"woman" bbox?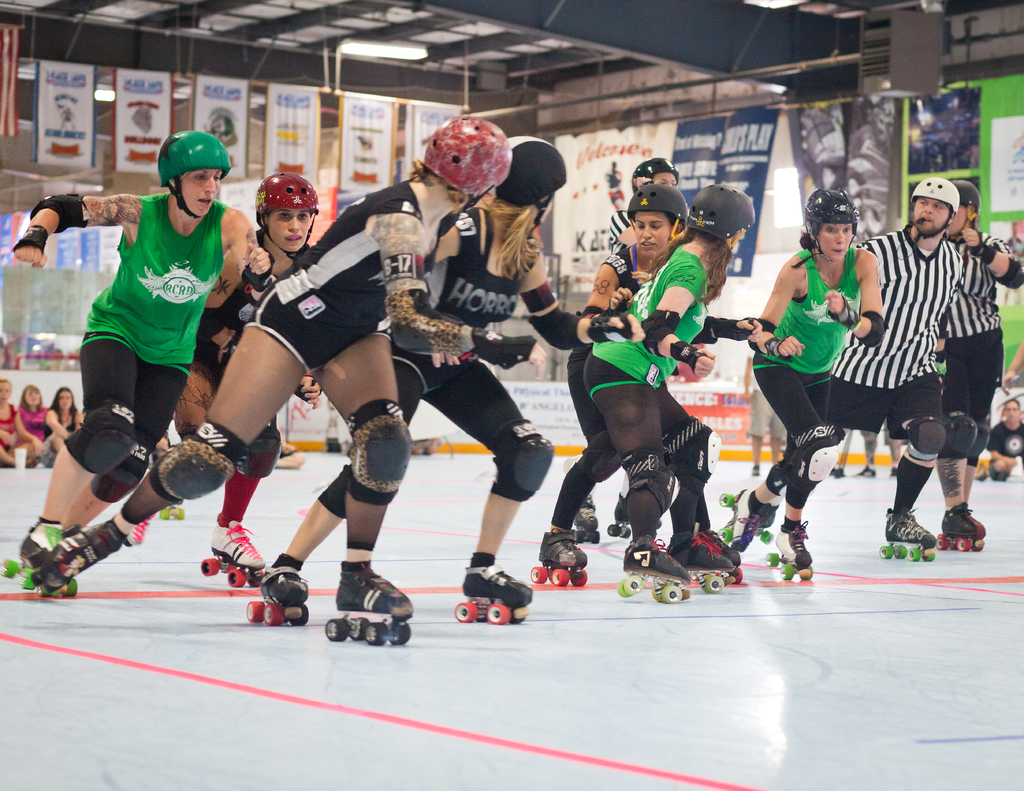
252/136/644/624
